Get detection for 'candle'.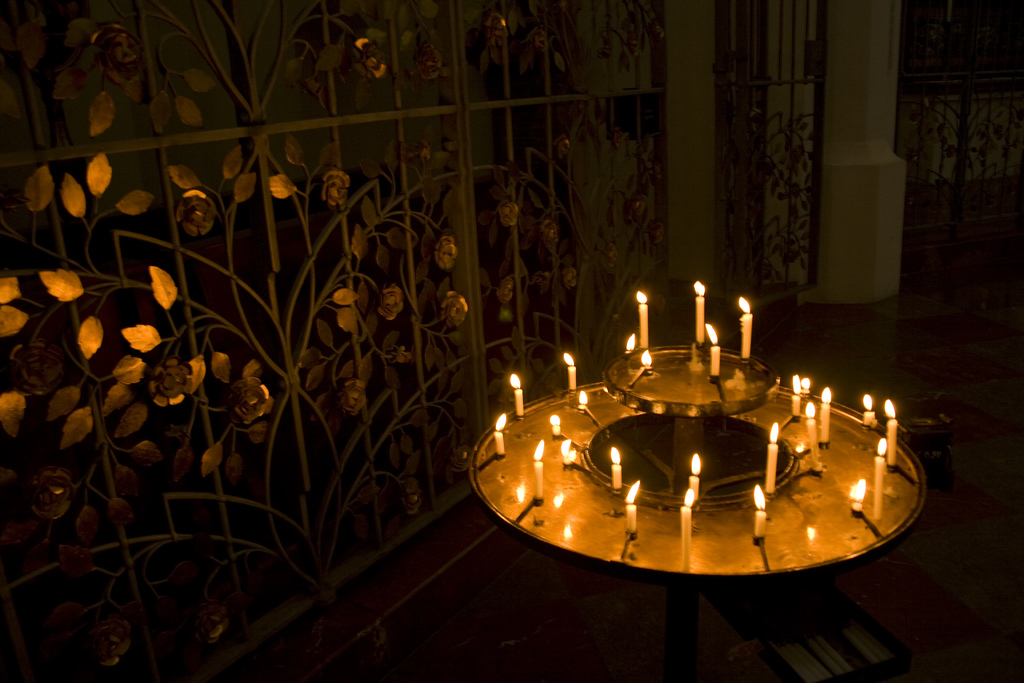
Detection: left=692, top=281, right=702, bottom=342.
